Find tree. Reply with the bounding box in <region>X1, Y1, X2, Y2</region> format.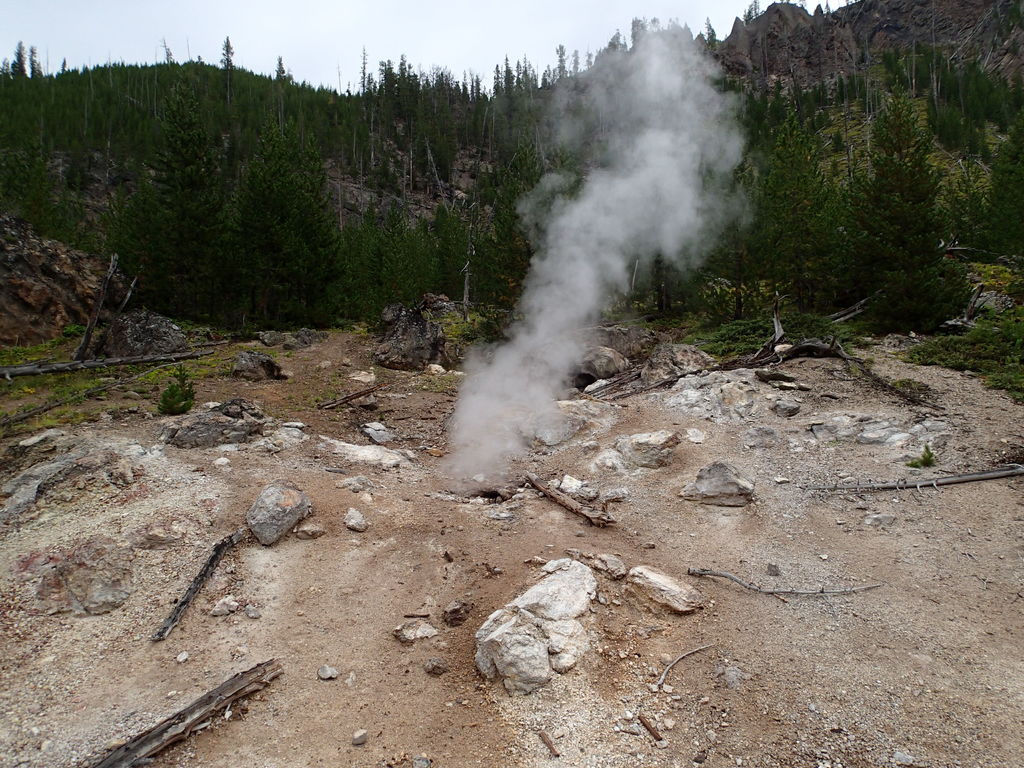
<region>730, 45, 1005, 350</region>.
